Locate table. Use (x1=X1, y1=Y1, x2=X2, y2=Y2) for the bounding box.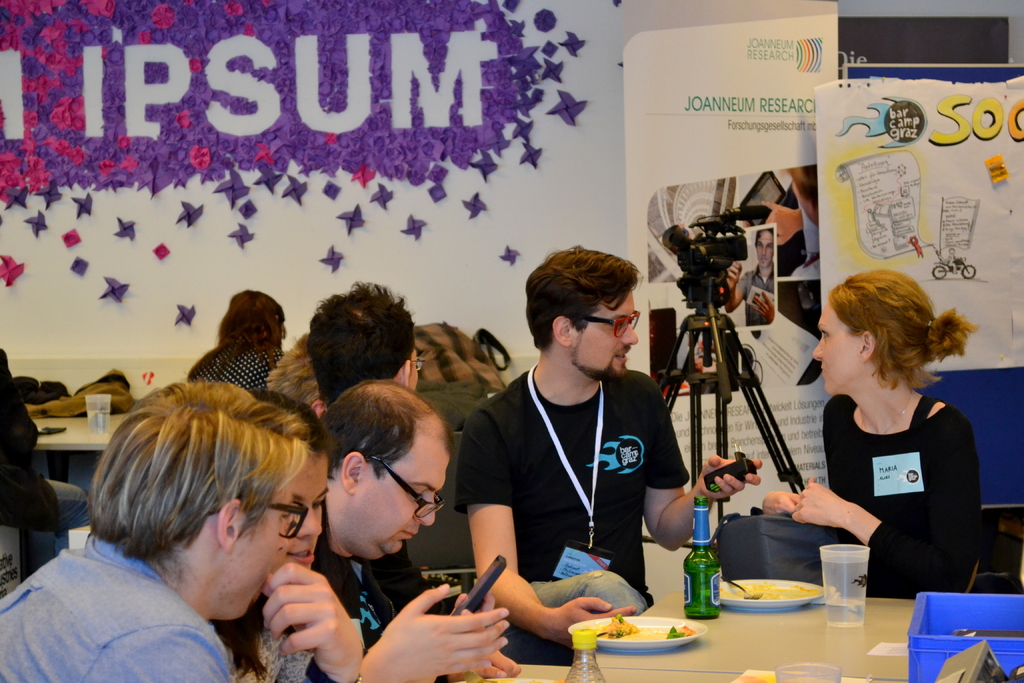
(x1=461, y1=590, x2=915, y2=682).
